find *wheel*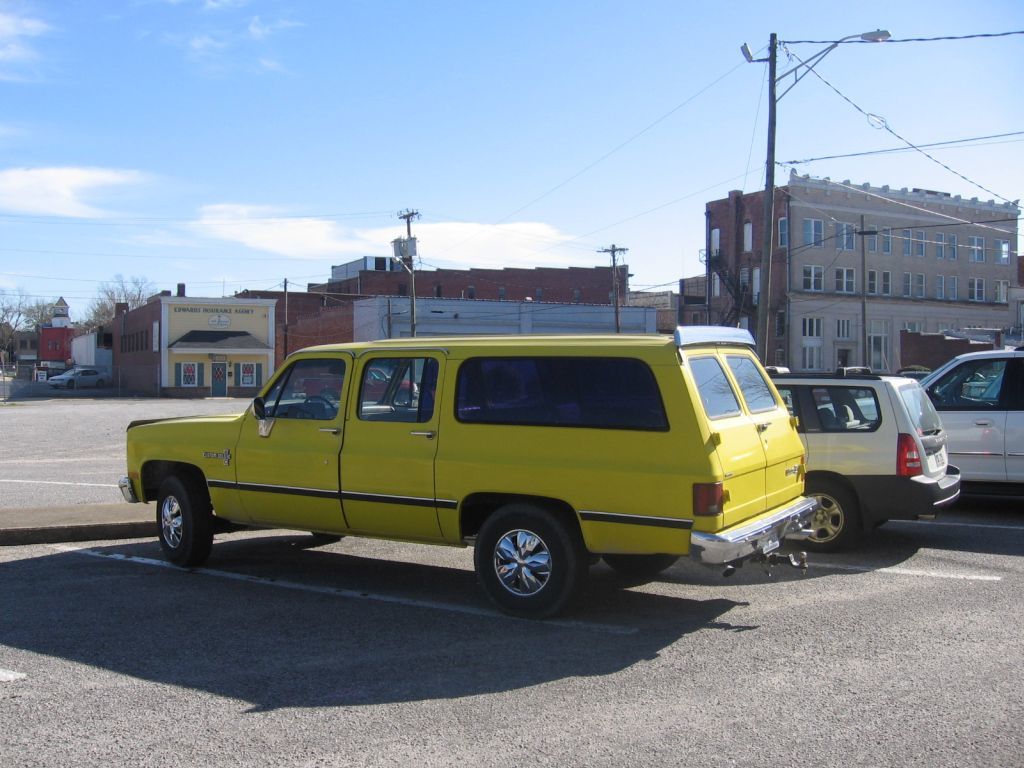
[x1=606, y1=555, x2=677, y2=575]
